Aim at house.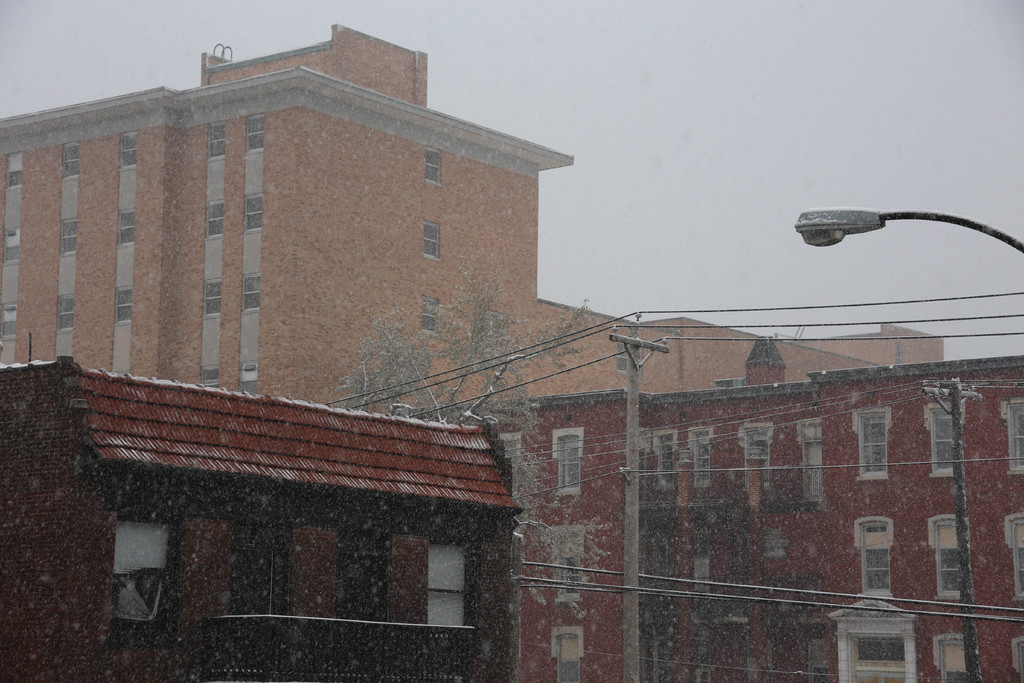
Aimed at 0 25 945 411.
